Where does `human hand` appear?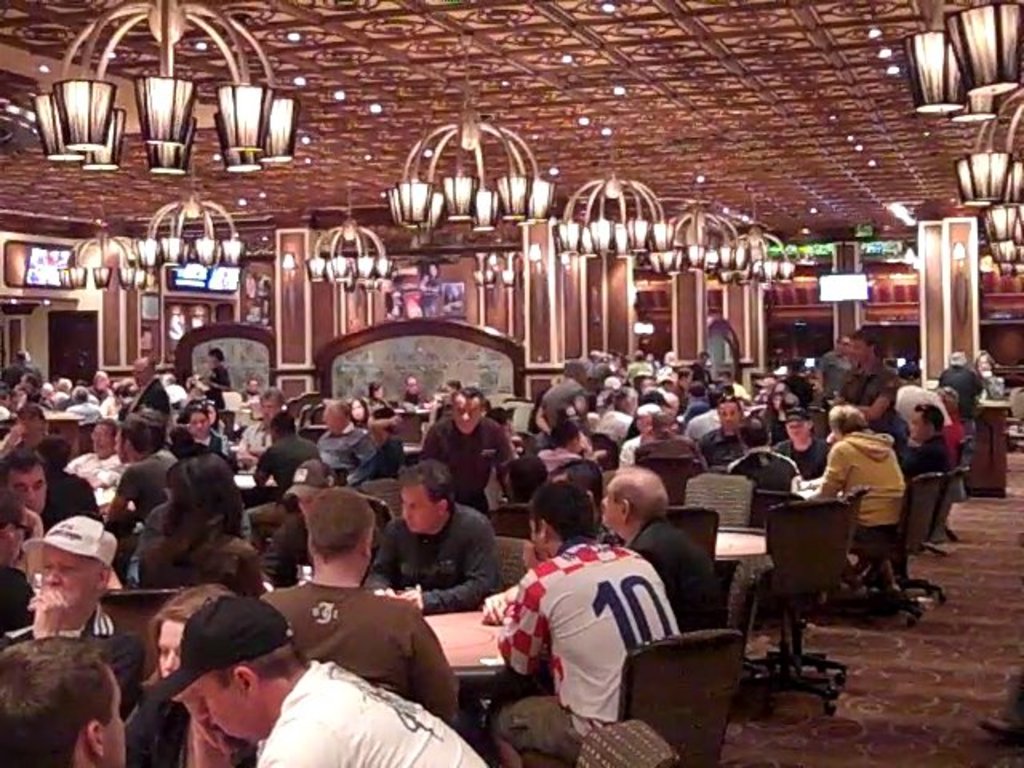
Appears at box(480, 592, 507, 626).
